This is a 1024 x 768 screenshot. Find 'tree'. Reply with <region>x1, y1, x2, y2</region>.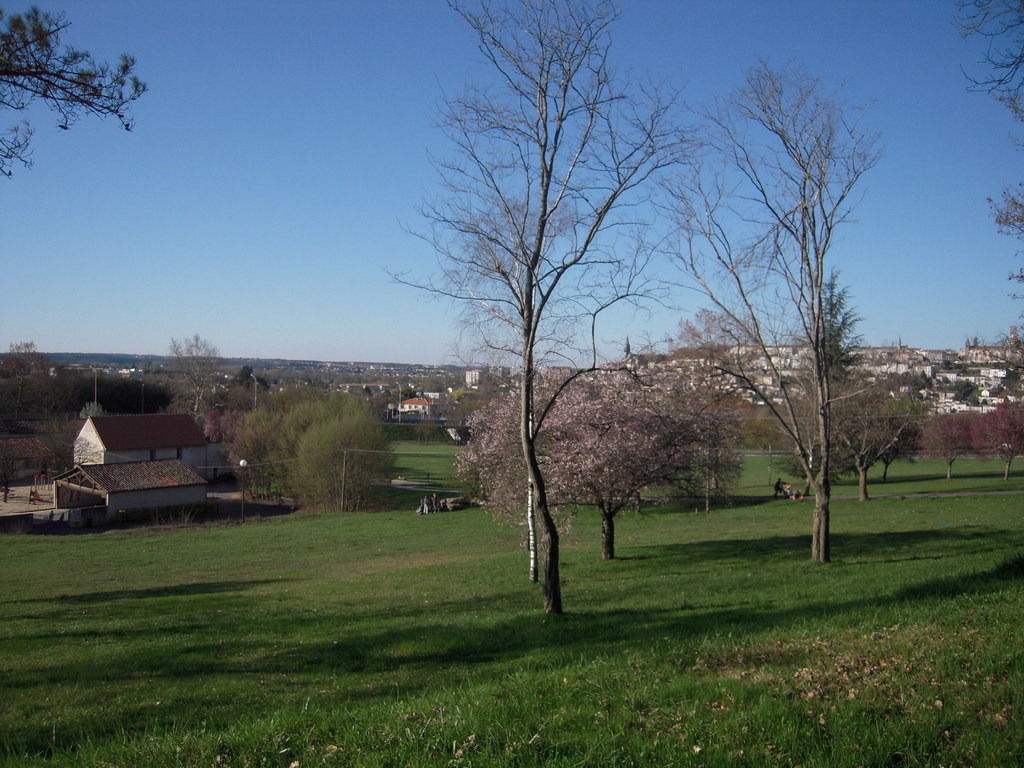
<region>956, 0, 1023, 337</region>.
